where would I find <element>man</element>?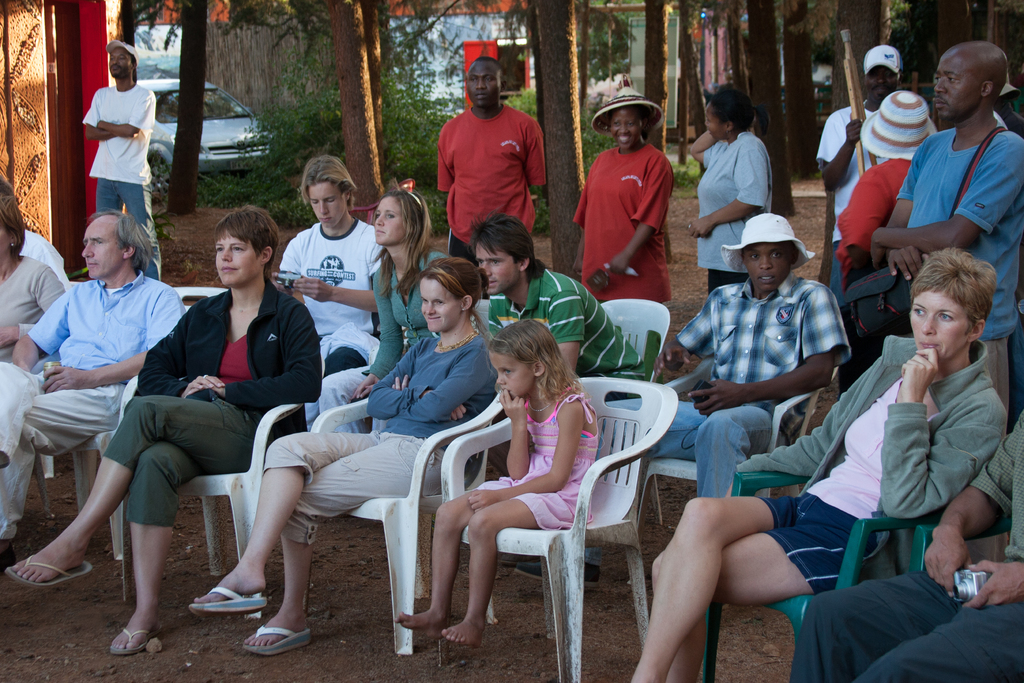
At 273:153:383:368.
